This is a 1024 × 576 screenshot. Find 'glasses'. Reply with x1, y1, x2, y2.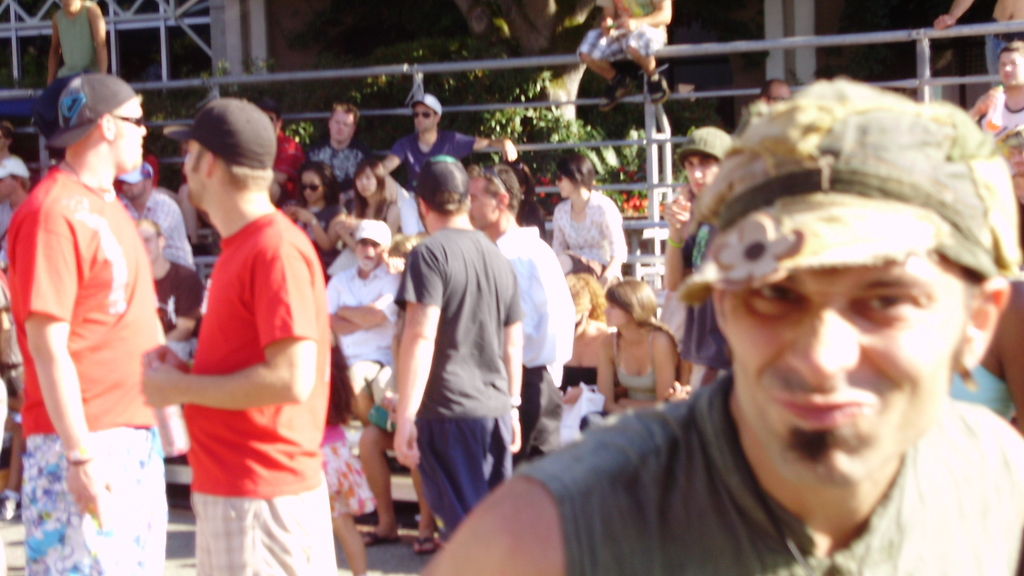
294, 180, 321, 198.
